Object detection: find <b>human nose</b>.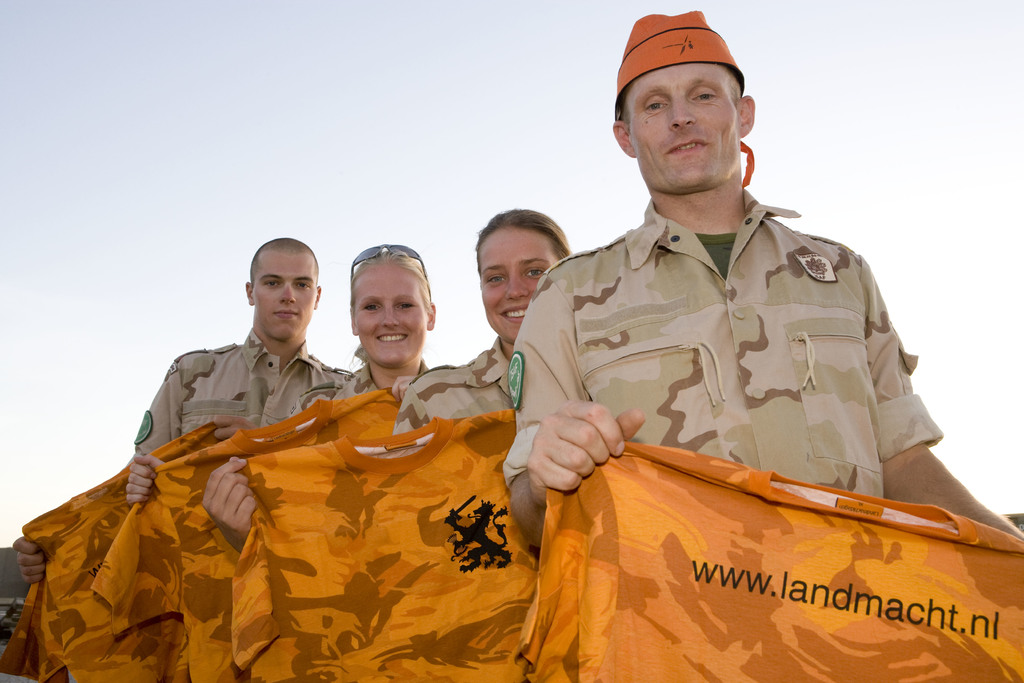
505, 271, 529, 297.
